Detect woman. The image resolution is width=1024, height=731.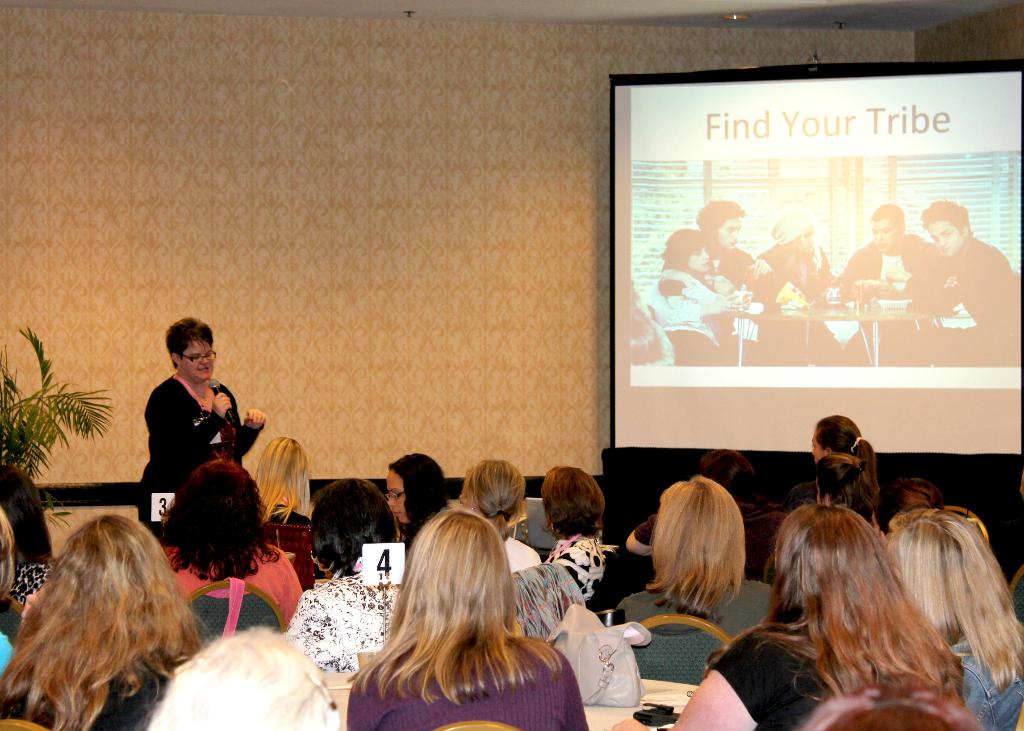
bbox=[458, 460, 539, 573].
